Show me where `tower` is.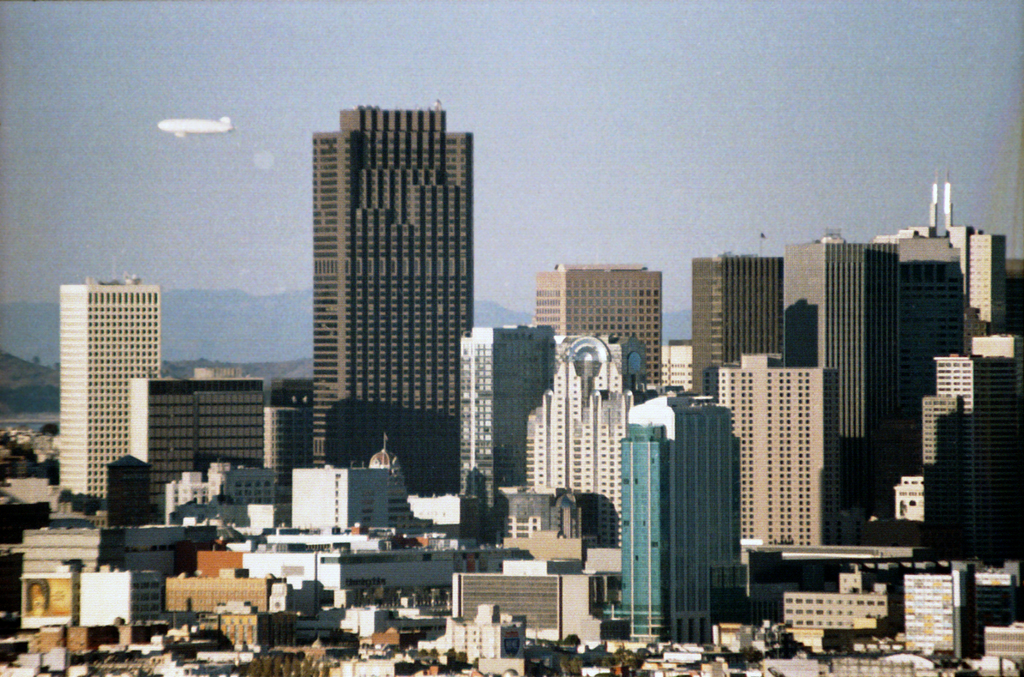
`tower` is at box(64, 281, 163, 493).
